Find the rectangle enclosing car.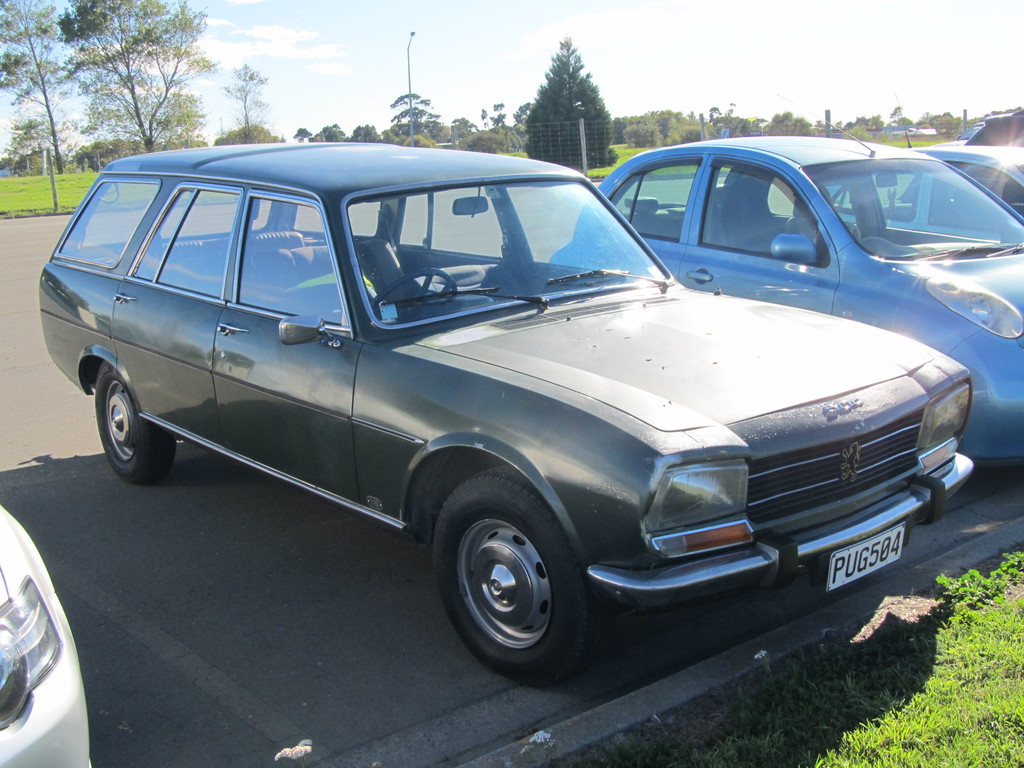
x1=555 y1=140 x2=1023 y2=477.
